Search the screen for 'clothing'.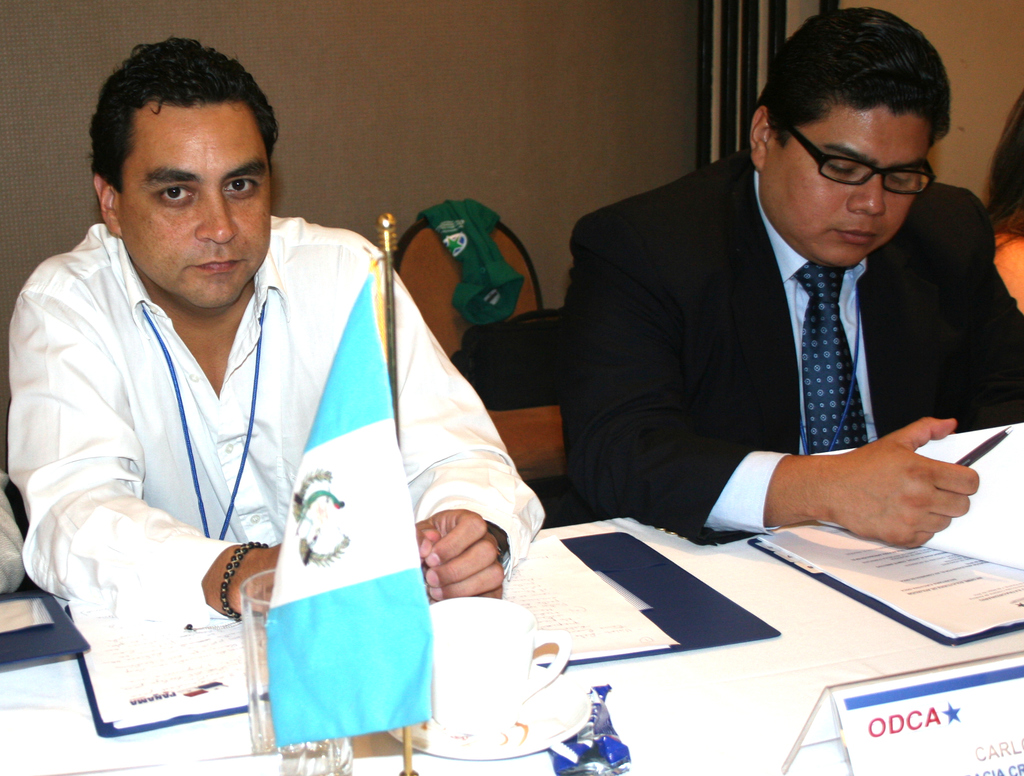
Found at 419:201:545:327.
